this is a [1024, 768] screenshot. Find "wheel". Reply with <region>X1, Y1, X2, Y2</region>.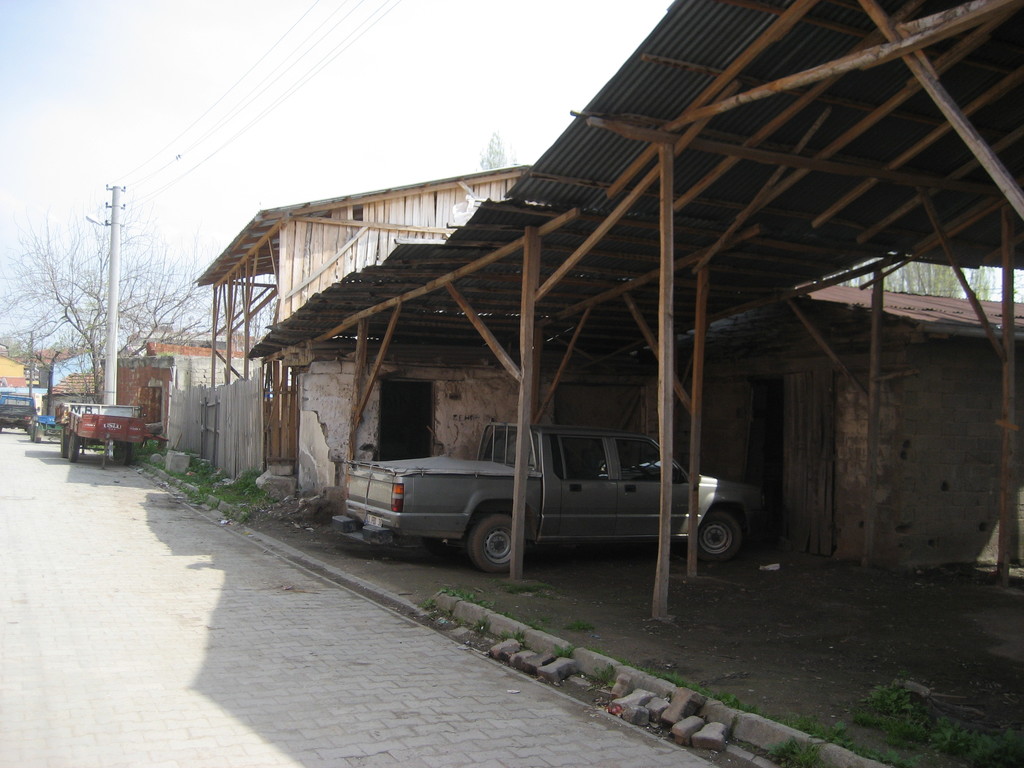
<region>694, 512, 740, 559</region>.
